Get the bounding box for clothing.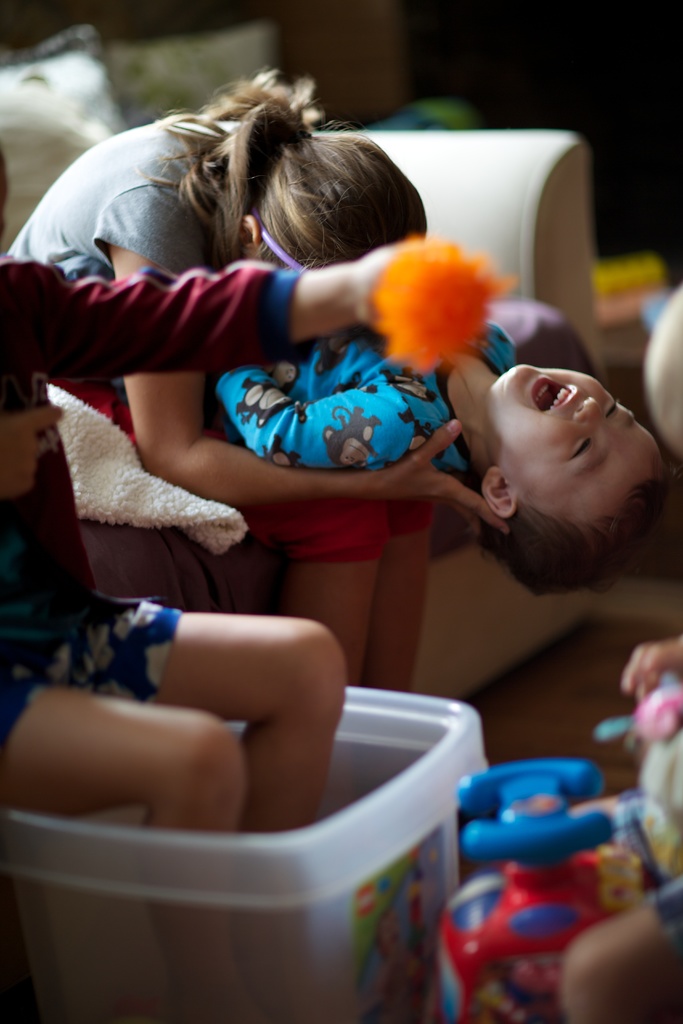
BBox(206, 314, 524, 483).
